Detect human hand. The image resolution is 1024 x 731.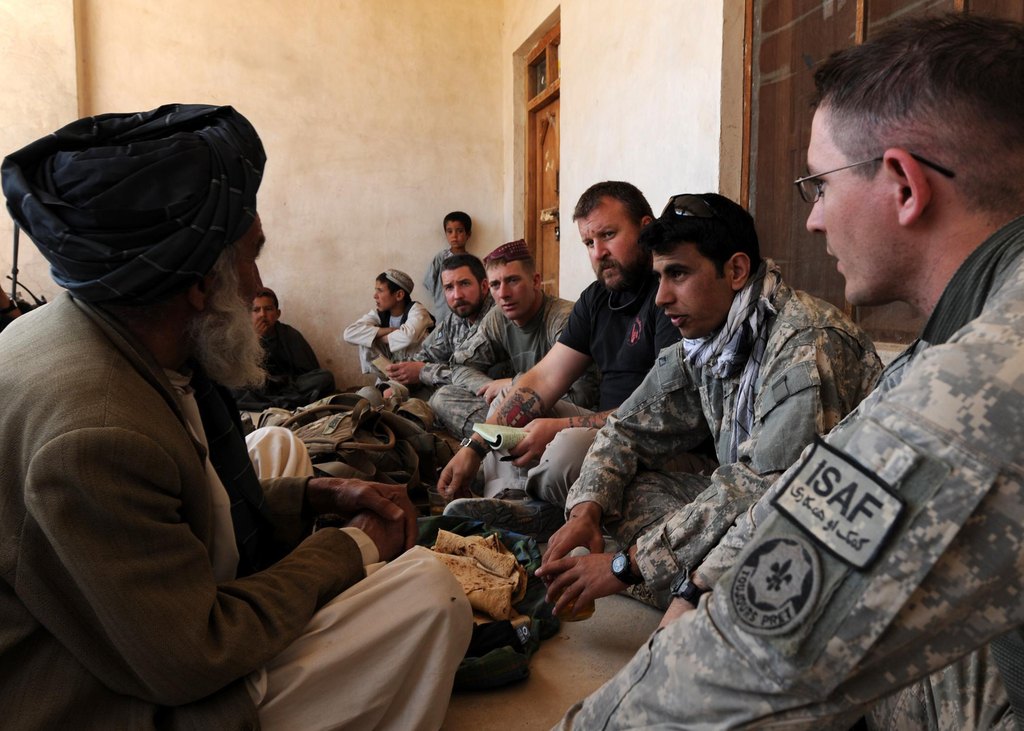
(250,316,269,341).
